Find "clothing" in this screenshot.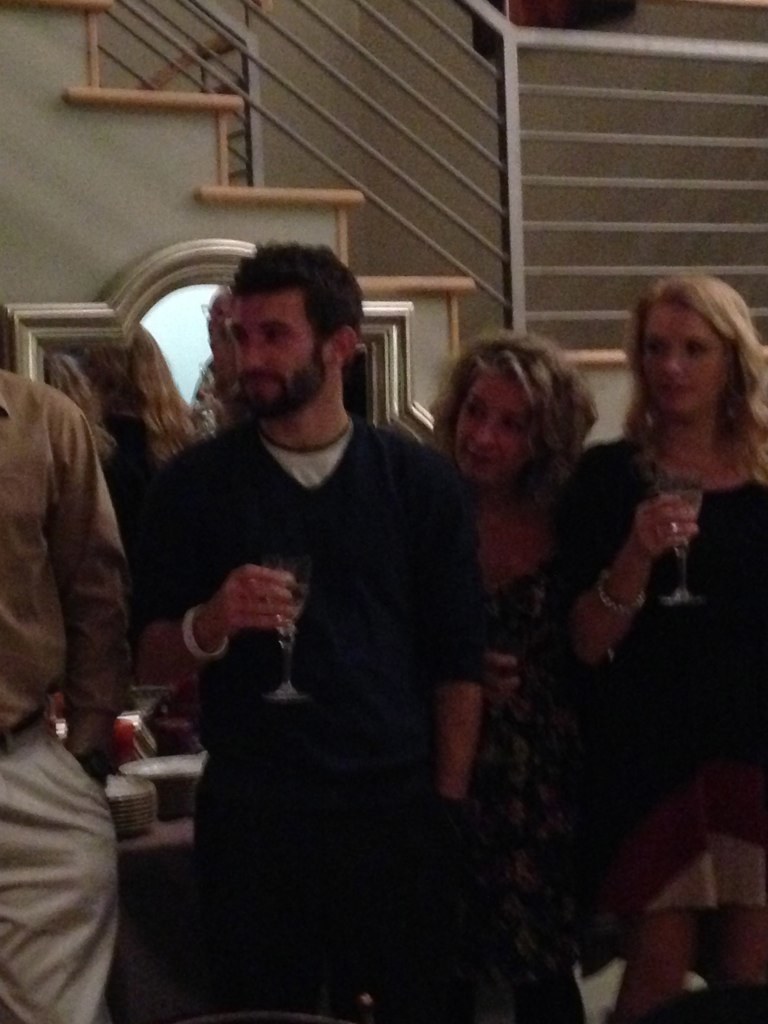
The bounding box for "clothing" is select_region(0, 368, 120, 1023).
